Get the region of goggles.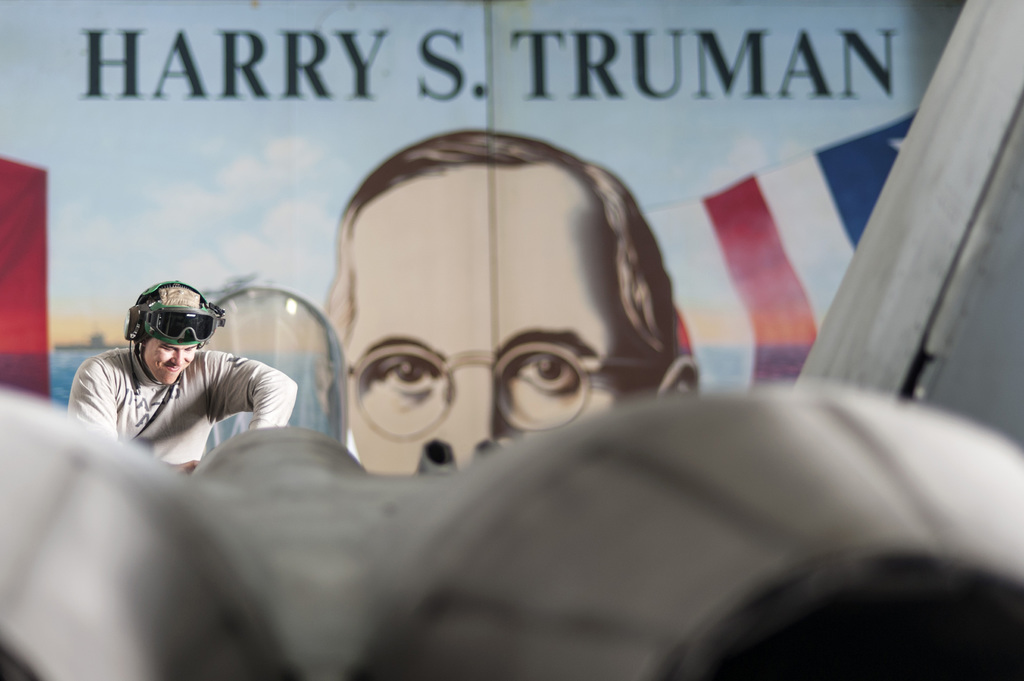
[x1=145, y1=298, x2=227, y2=339].
